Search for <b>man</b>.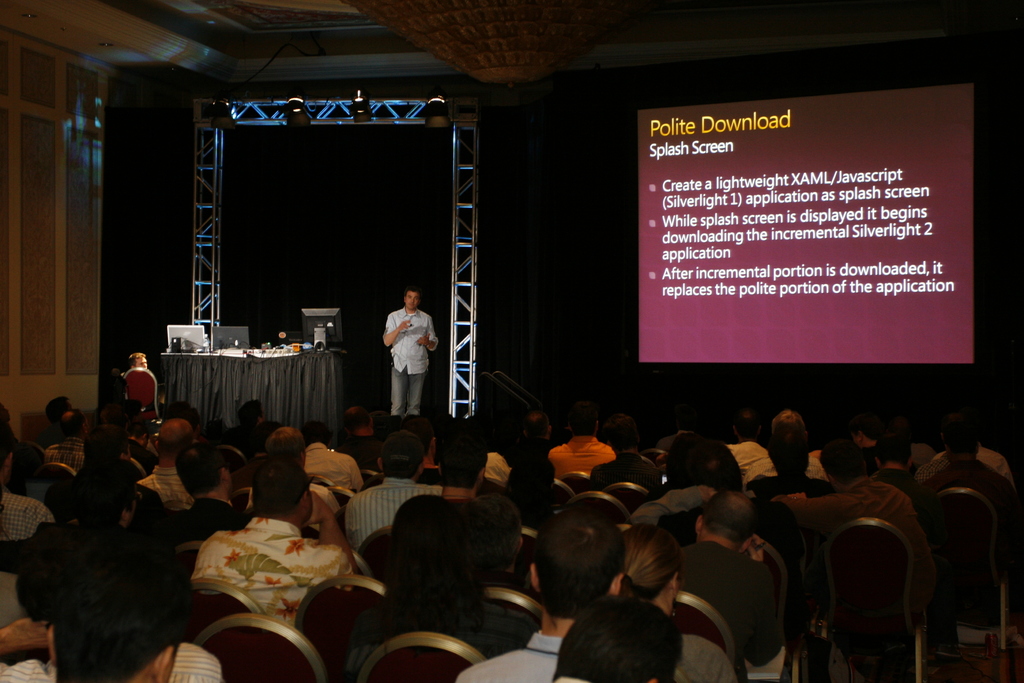
Found at detection(125, 349, 168, 397).
